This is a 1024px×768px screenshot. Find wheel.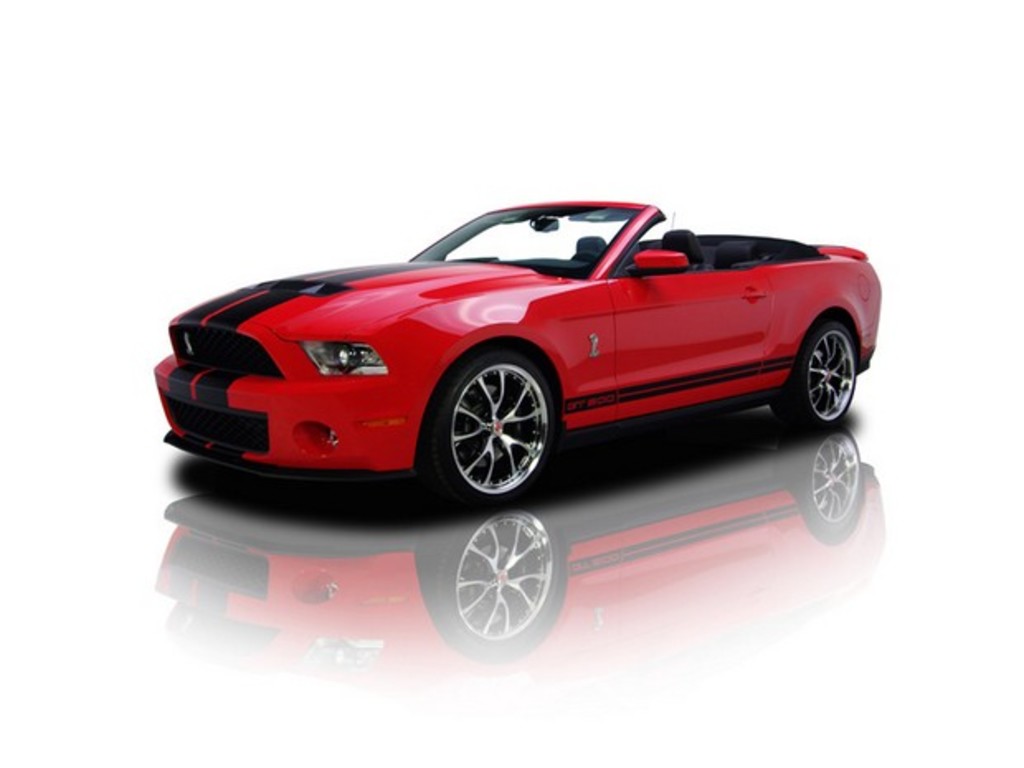
Bounding box: (418,340,558,515).
